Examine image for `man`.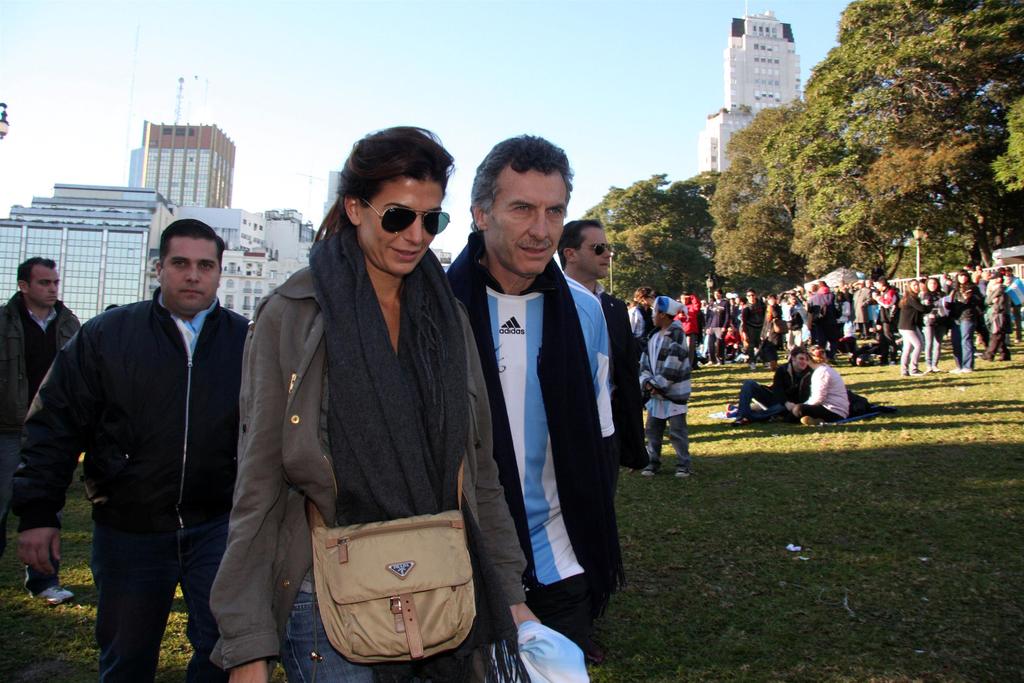
Examination result: (0, 254, 74, 602).
